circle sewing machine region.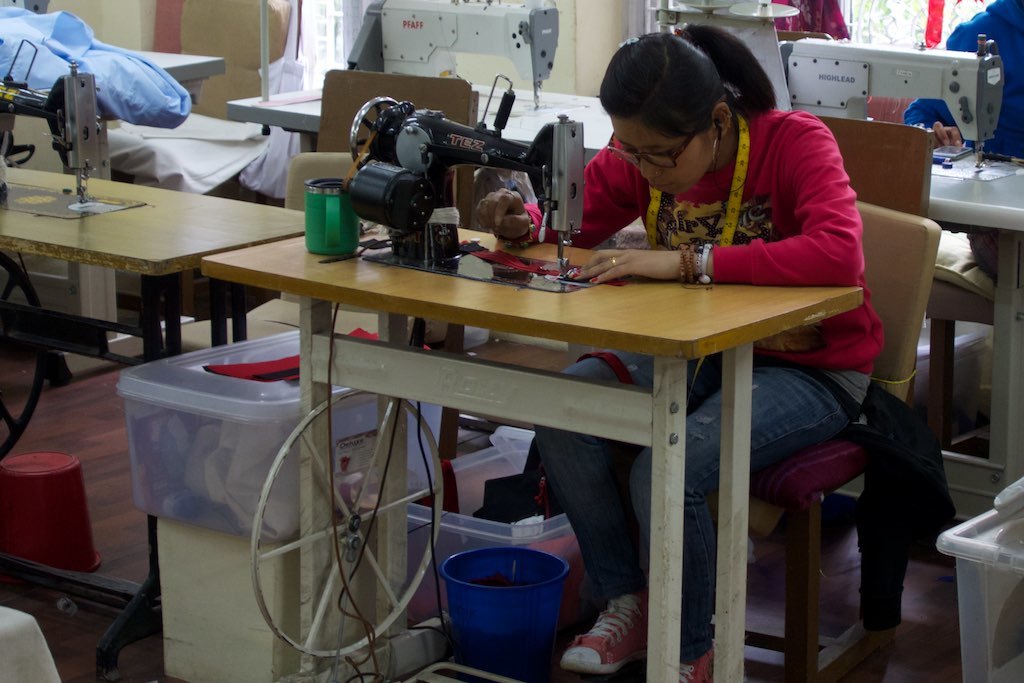
Region: pyautogui.locateOnScreen(773, 0, 1023, 178).
